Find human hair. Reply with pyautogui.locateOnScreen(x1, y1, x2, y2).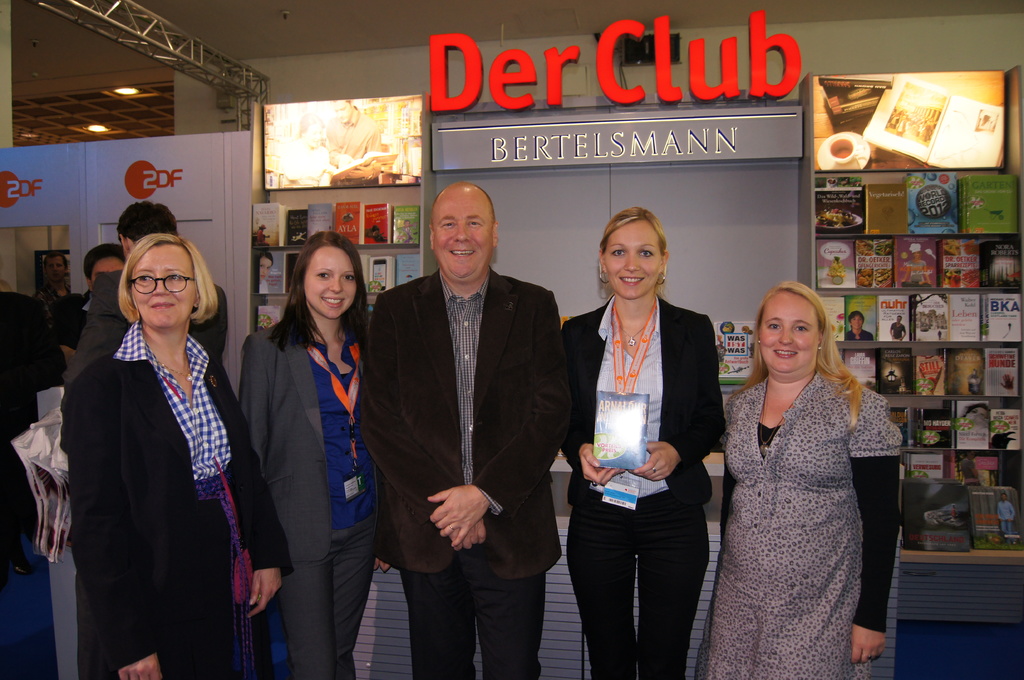
pyautogui.locateOnScreen(116, 233, 220, 324).
